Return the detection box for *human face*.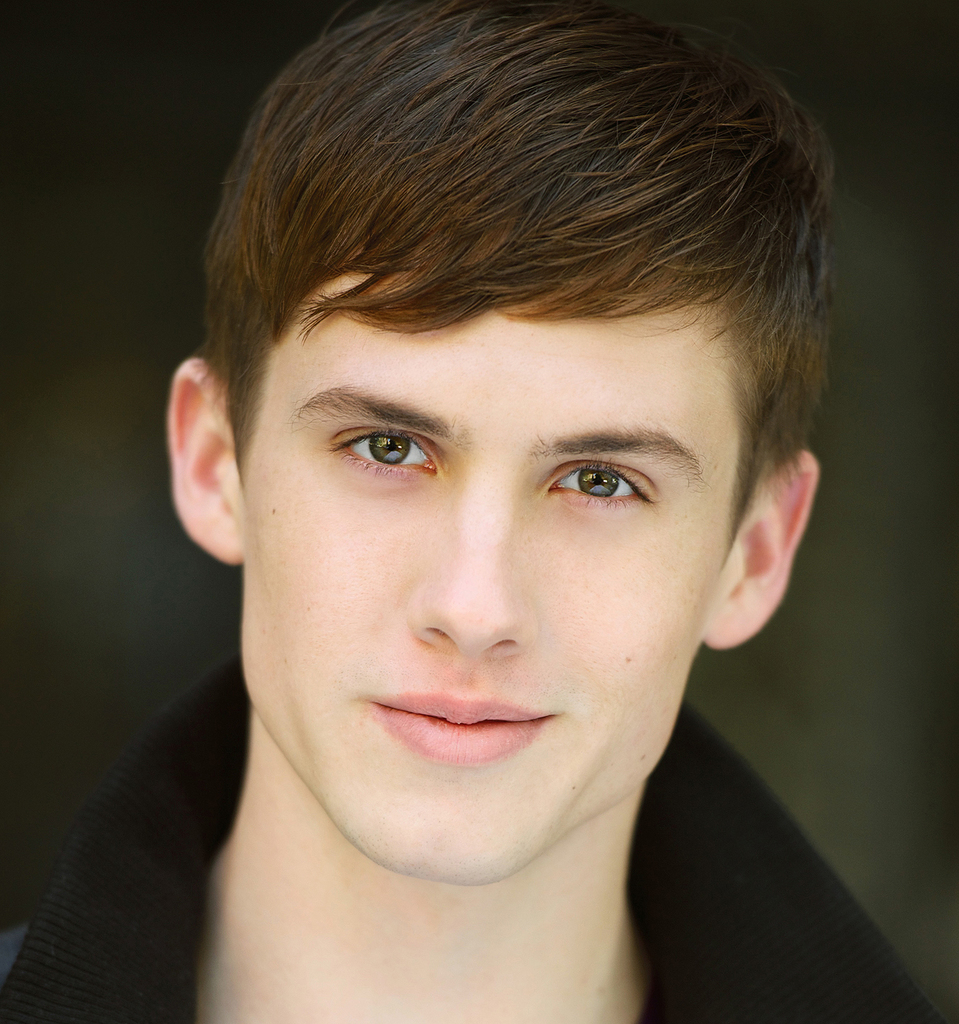
Rect(245, 304, 716, 884).
